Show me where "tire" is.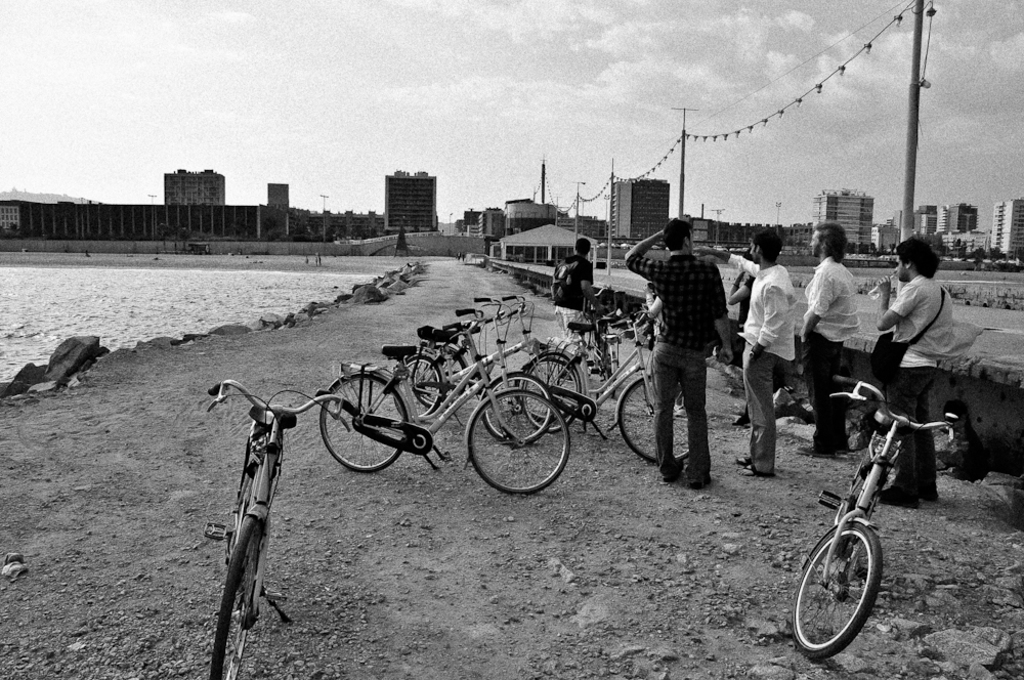
"tire" is at BBox(520, 356, 579, 436).
